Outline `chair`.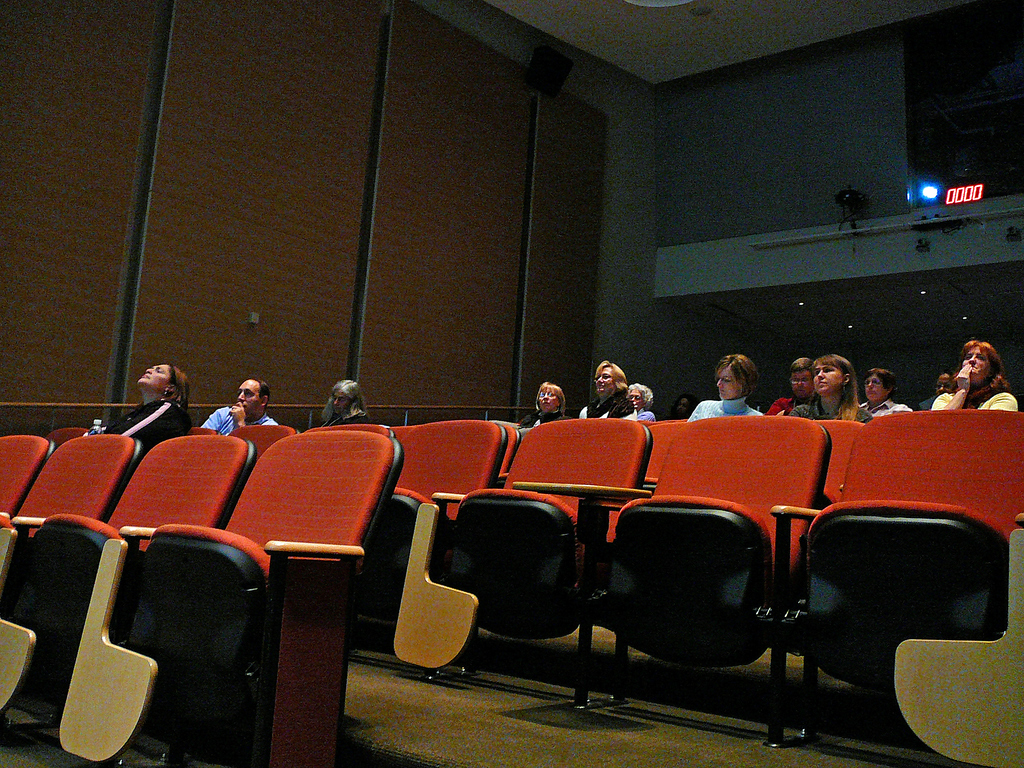
Outline: rect(793, 406, 1023, 765).
